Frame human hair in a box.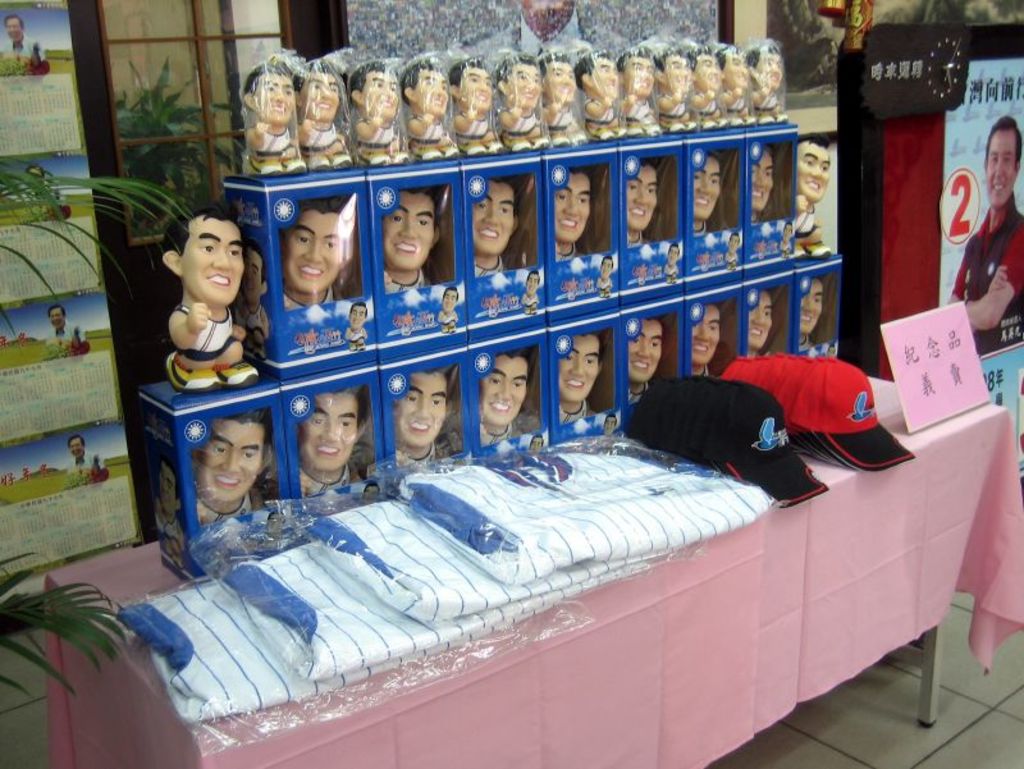
x1=494 y1=50 x2=532 y2=97.
